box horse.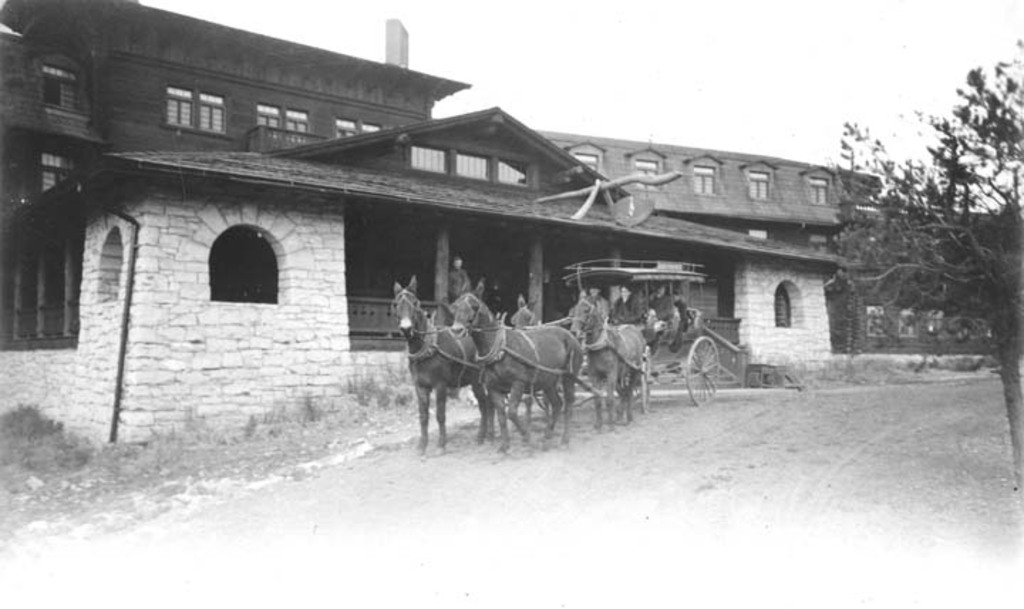
[left=567, top=289, right=647, bottom=433].
